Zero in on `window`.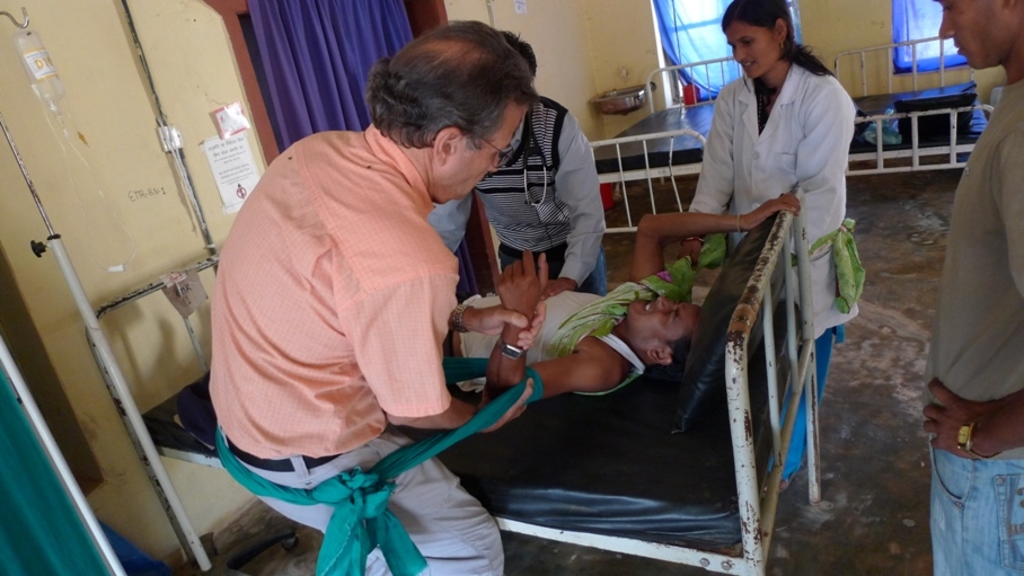
Zeroed in: bbox=[651, 0, 797, 109].
